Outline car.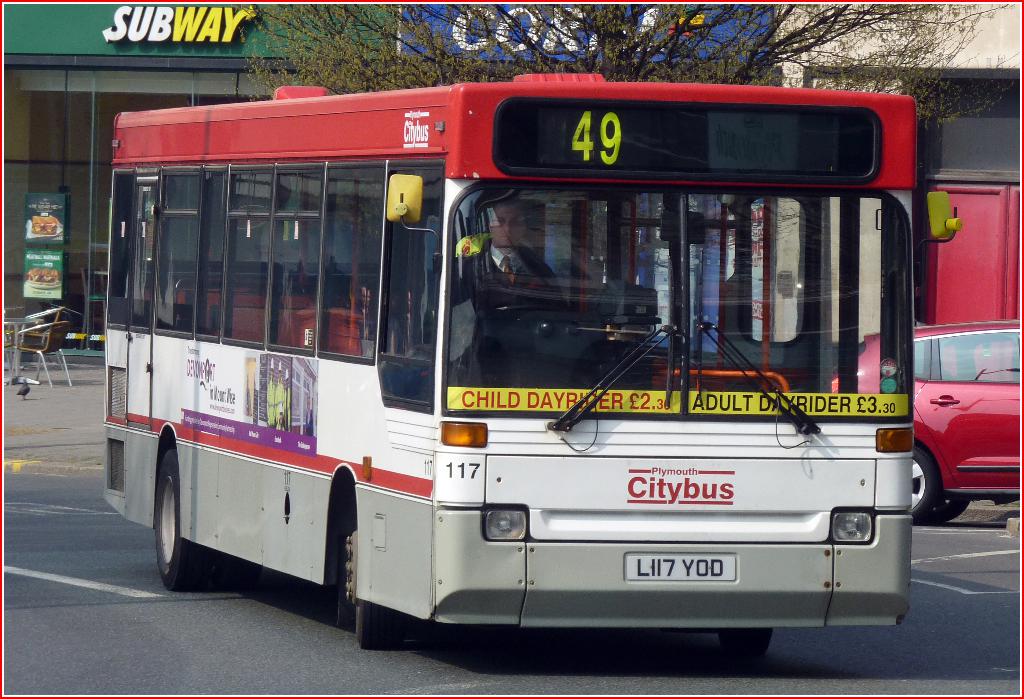
Outline: (x1=832, y1=321, x2=1023, y2=523).
